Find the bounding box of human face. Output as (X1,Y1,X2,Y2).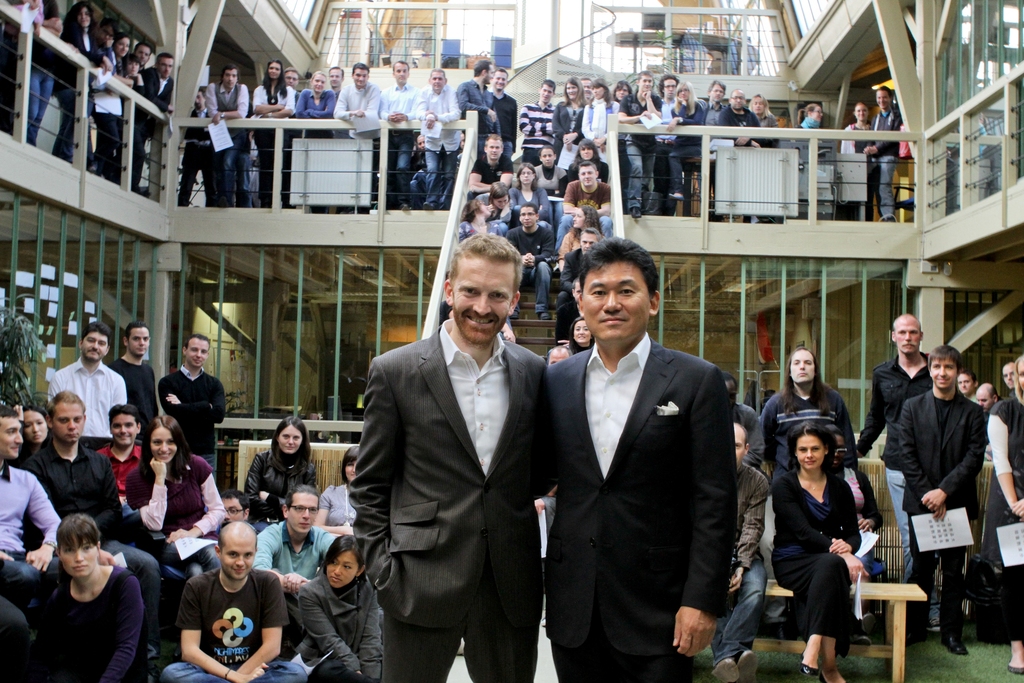
(494,195,510,211).
